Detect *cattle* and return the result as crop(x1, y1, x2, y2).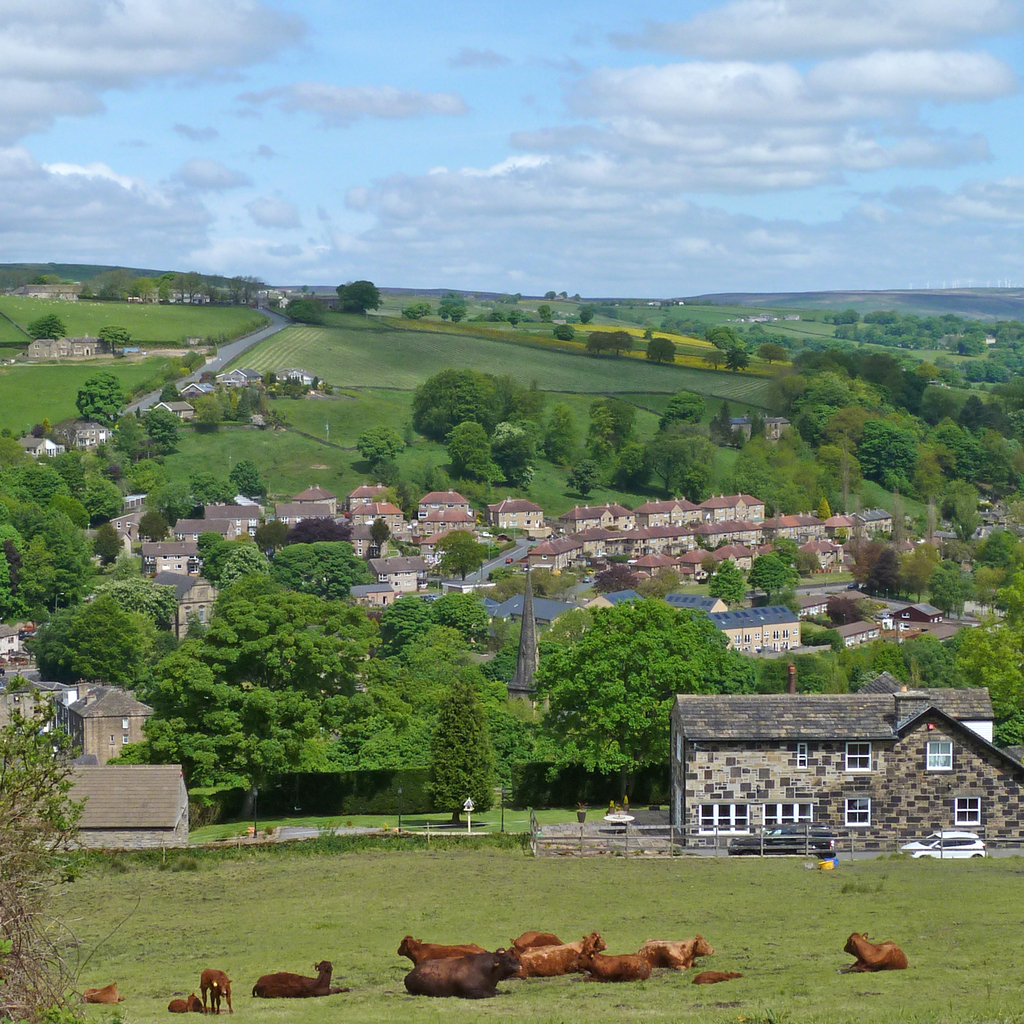
crop(510, 929, 607, 975).
